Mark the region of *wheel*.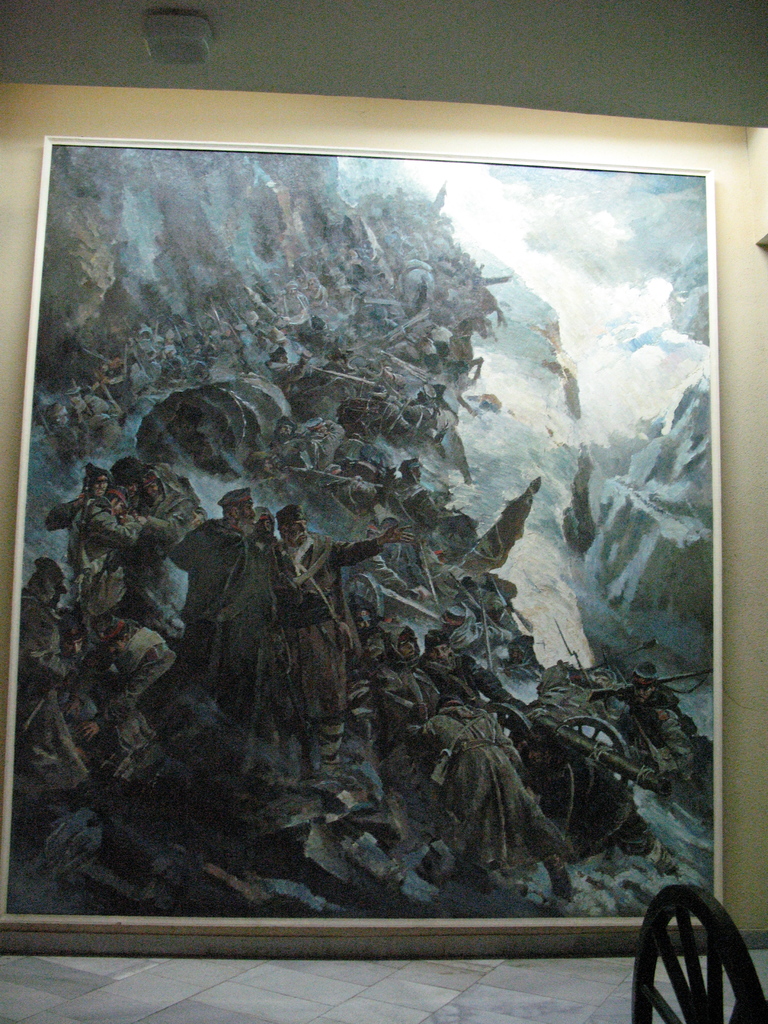
Region: x1=564, y1=716, x2=627, y2=785.
